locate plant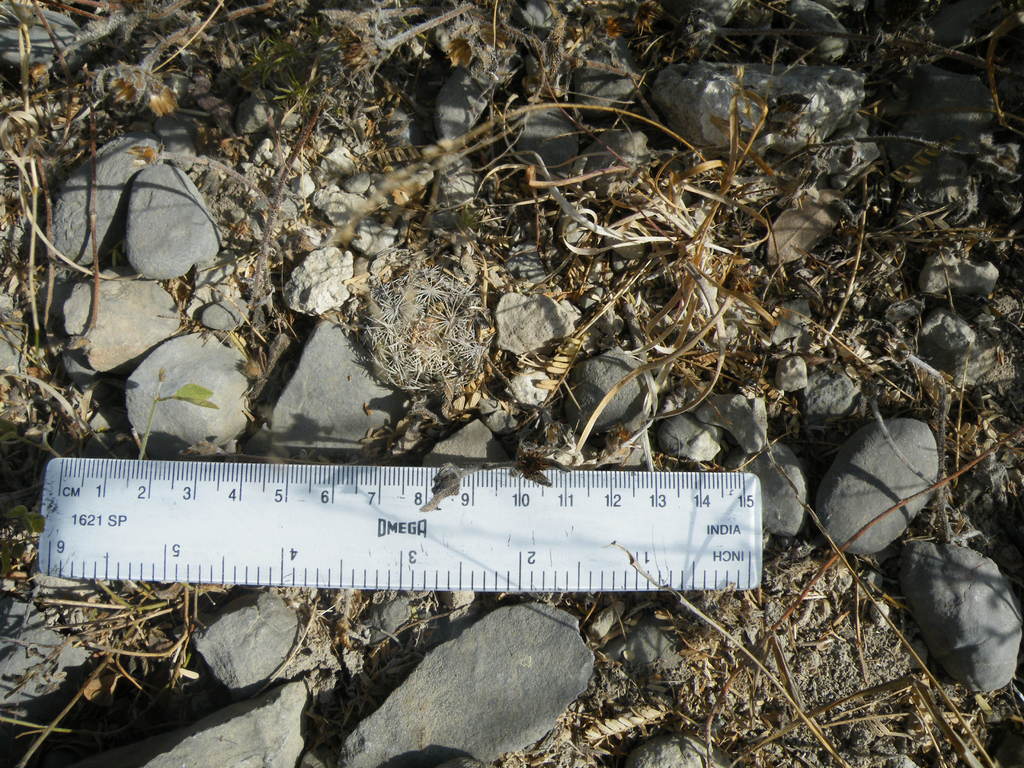
<box>111,363,222,479</box>
